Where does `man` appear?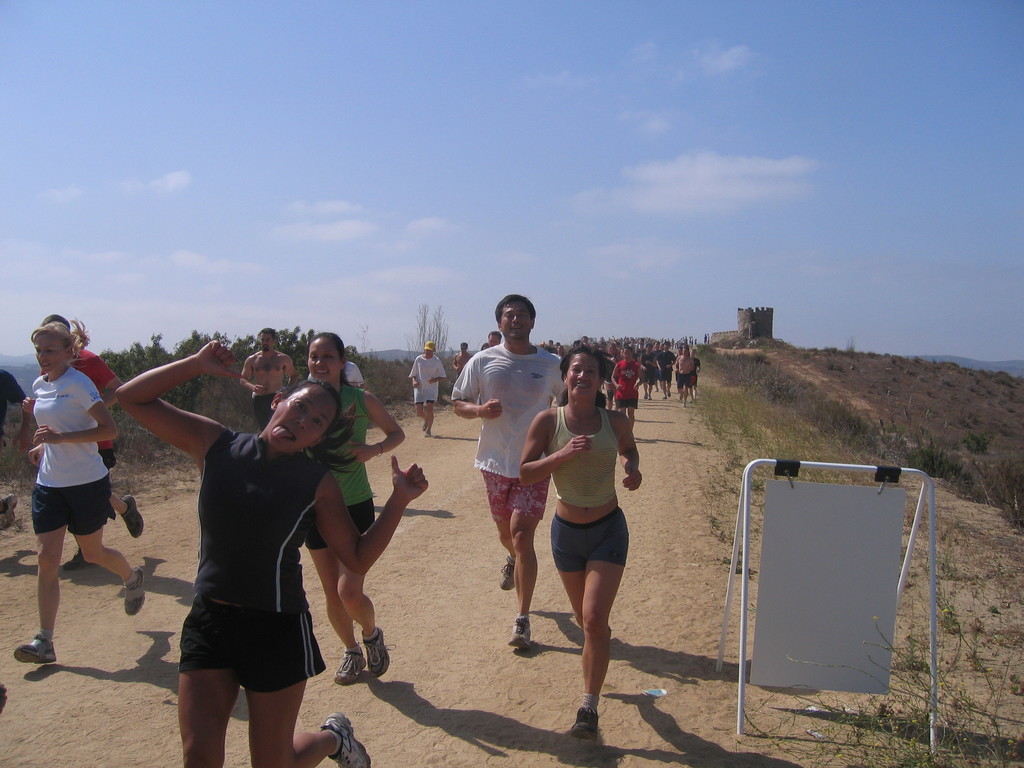
Appears at {"left": 451, "top": 340, "right": 471, "bottom": 379}.
